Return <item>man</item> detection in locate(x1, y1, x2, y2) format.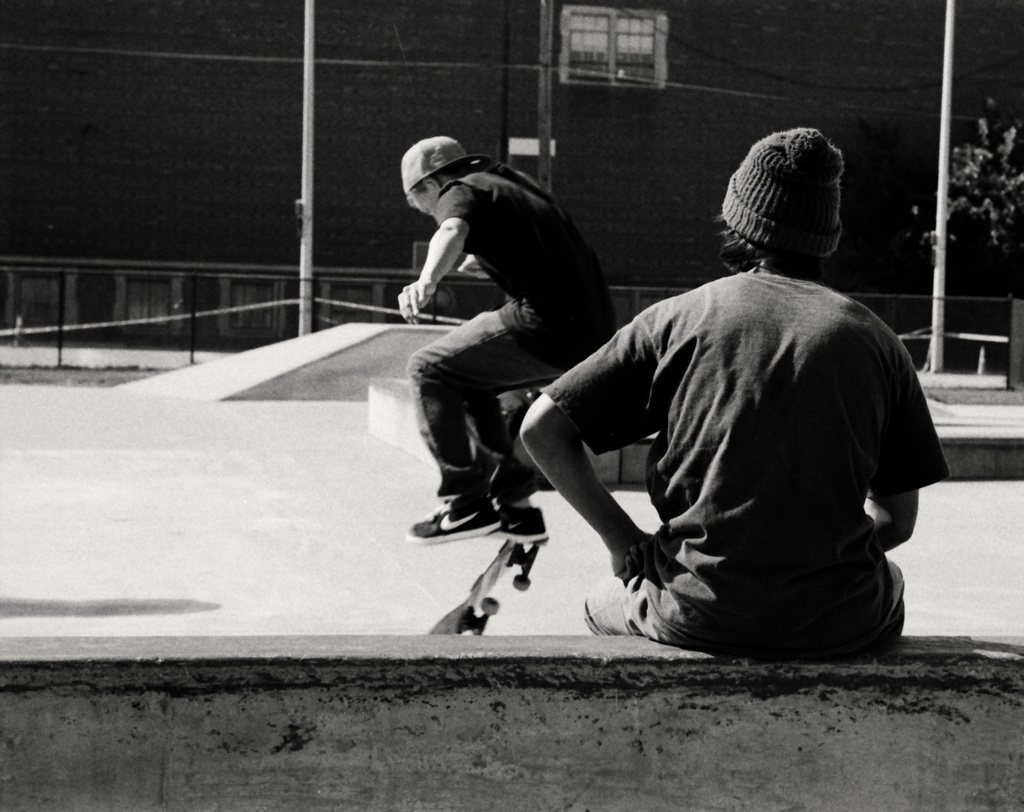
locate(502, 127, 929, 680).
